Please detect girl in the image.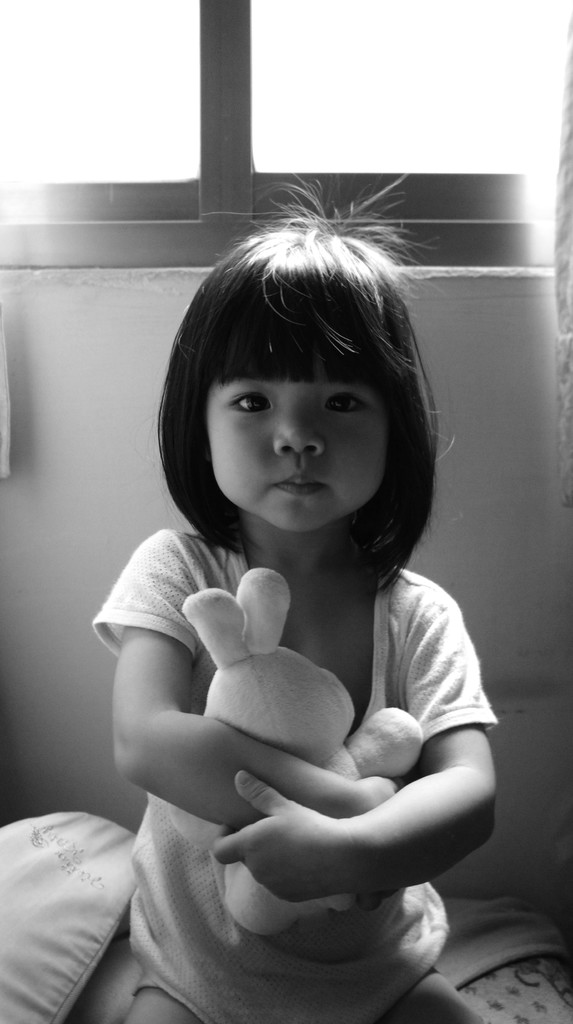
[92, 168, 501, 1022].
